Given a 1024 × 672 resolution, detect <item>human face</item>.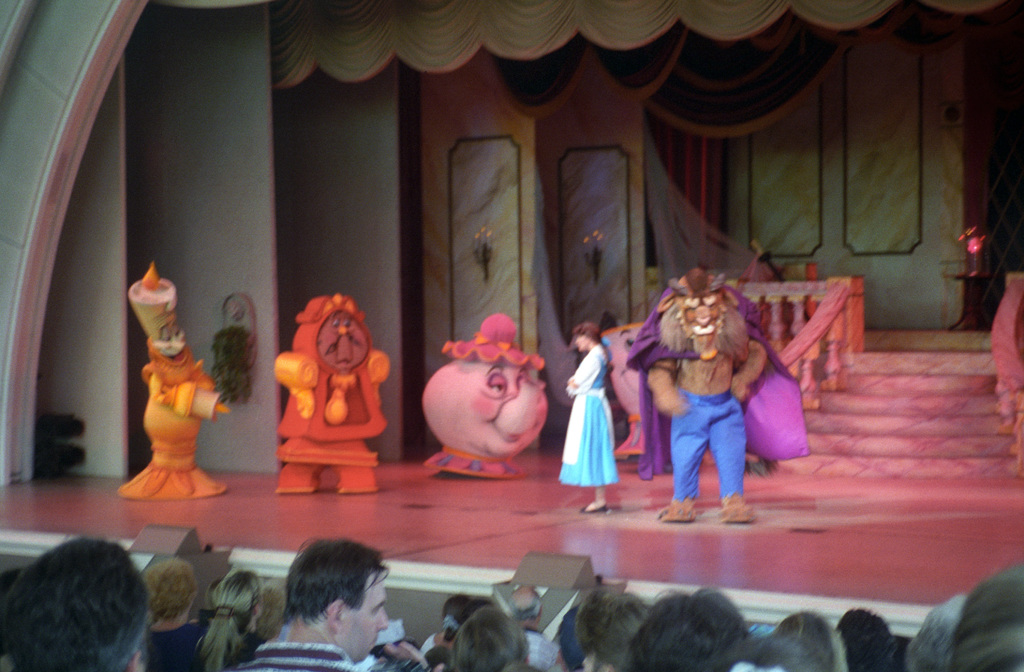
x1=343, y1=573, x2=387, y2=660.
